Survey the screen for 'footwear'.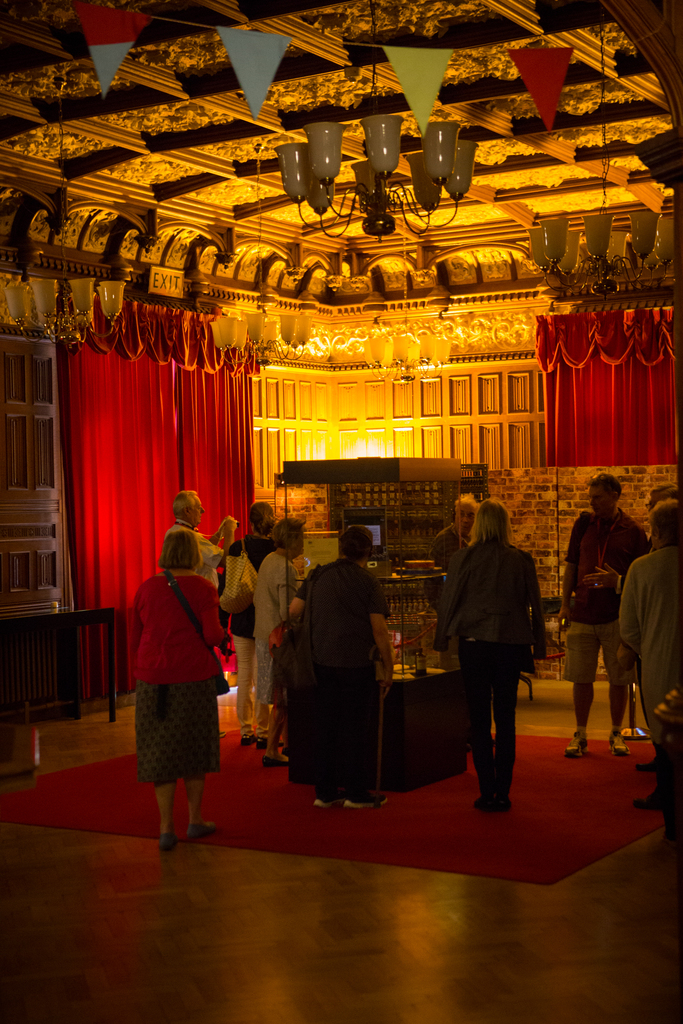
Survey found: pyautogui.locateOnScreen(238, 728, 256, 749).
